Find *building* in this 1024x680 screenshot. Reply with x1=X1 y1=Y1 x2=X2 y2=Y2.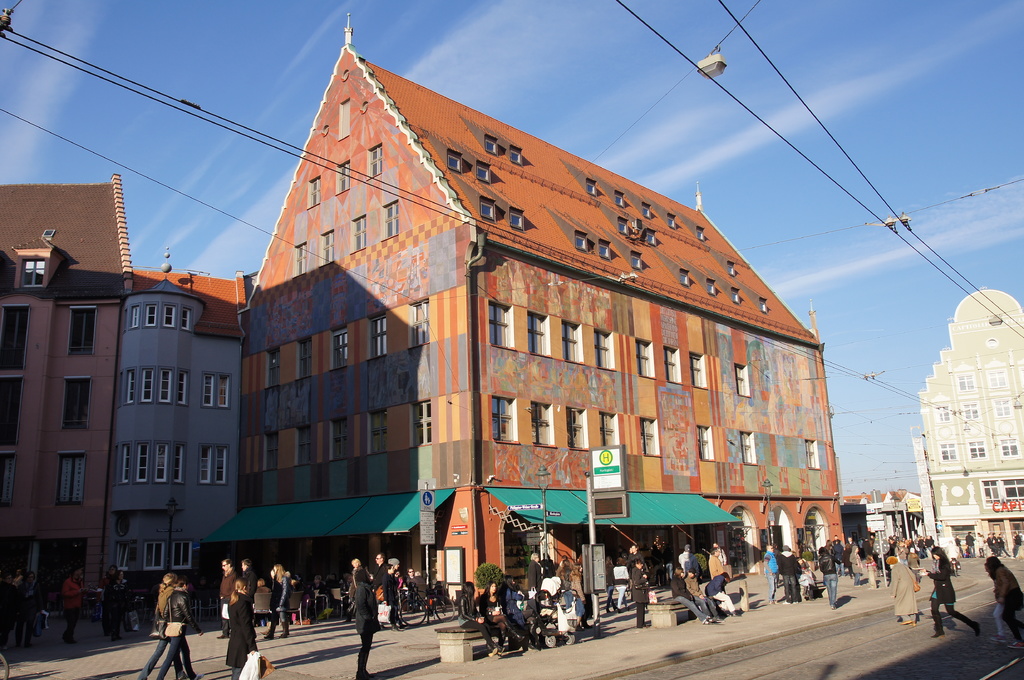
x1=909 y1=286 x2=1023 y2=555.
